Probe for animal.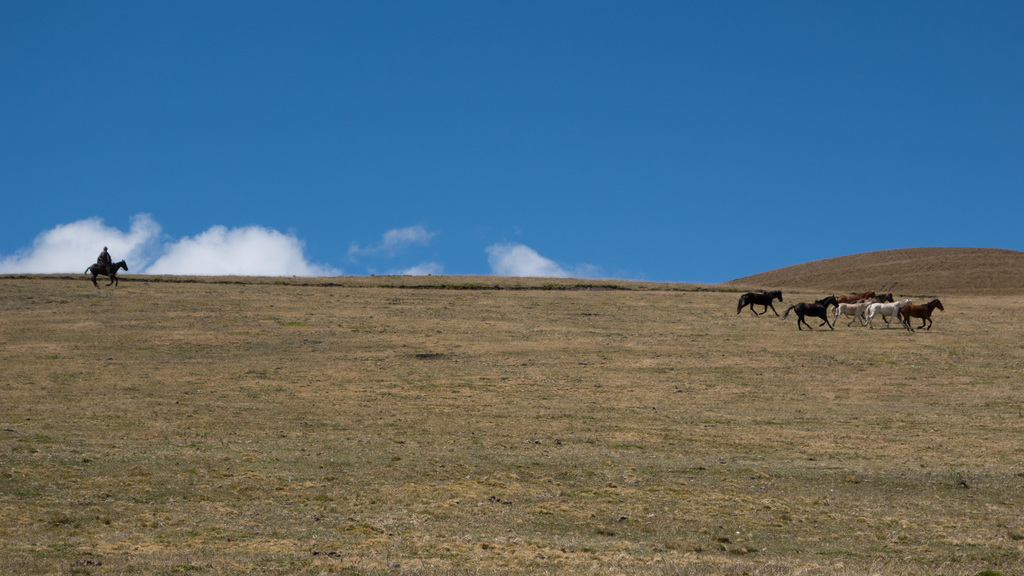
Probe result: 739:289:785:317.
